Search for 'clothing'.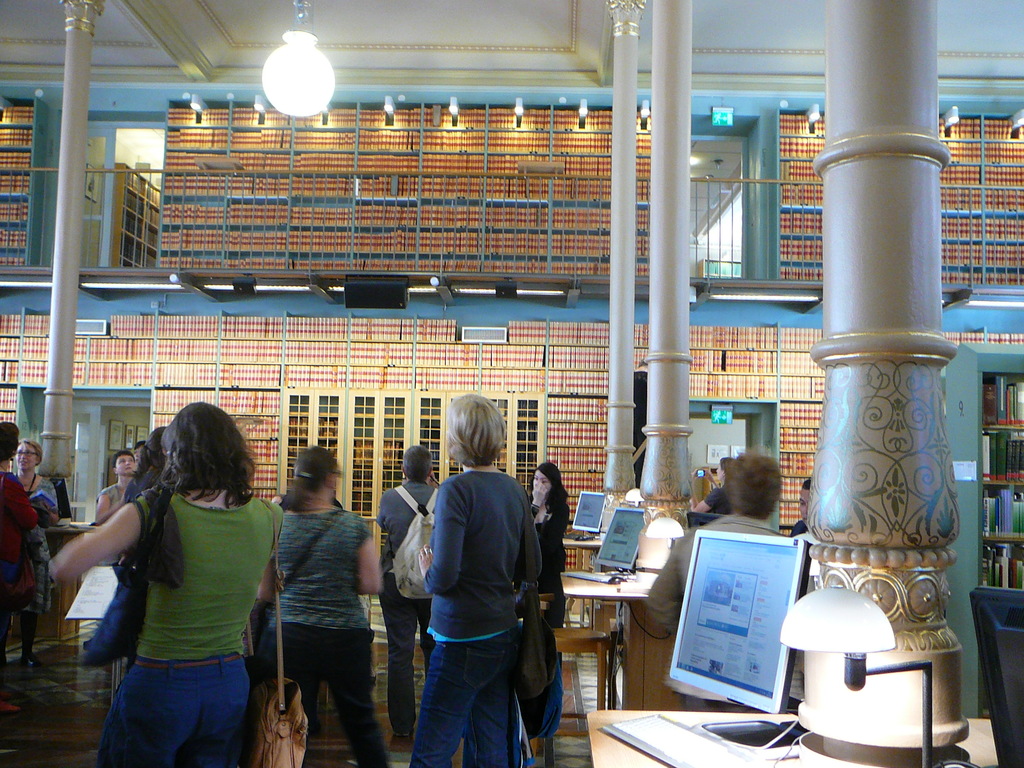
Found at BBox(701, 482, 732, 522).
